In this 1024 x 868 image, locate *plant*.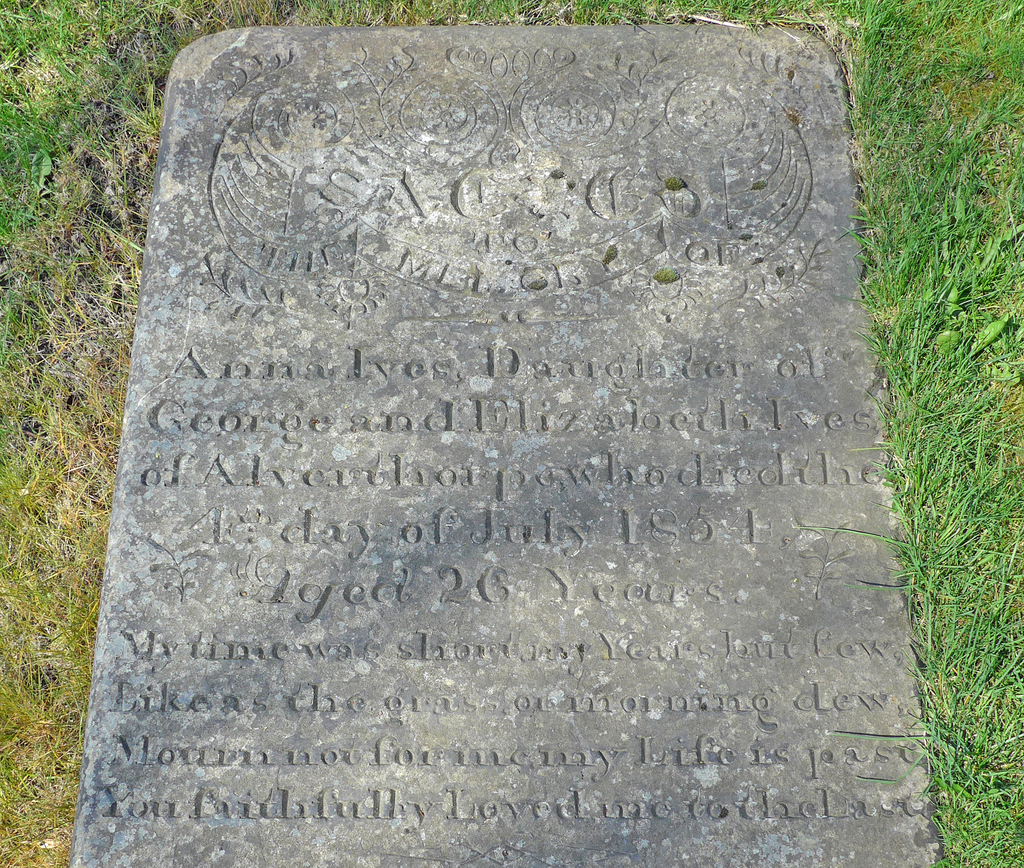
Bounding box: [653, 264, 680, 284].
